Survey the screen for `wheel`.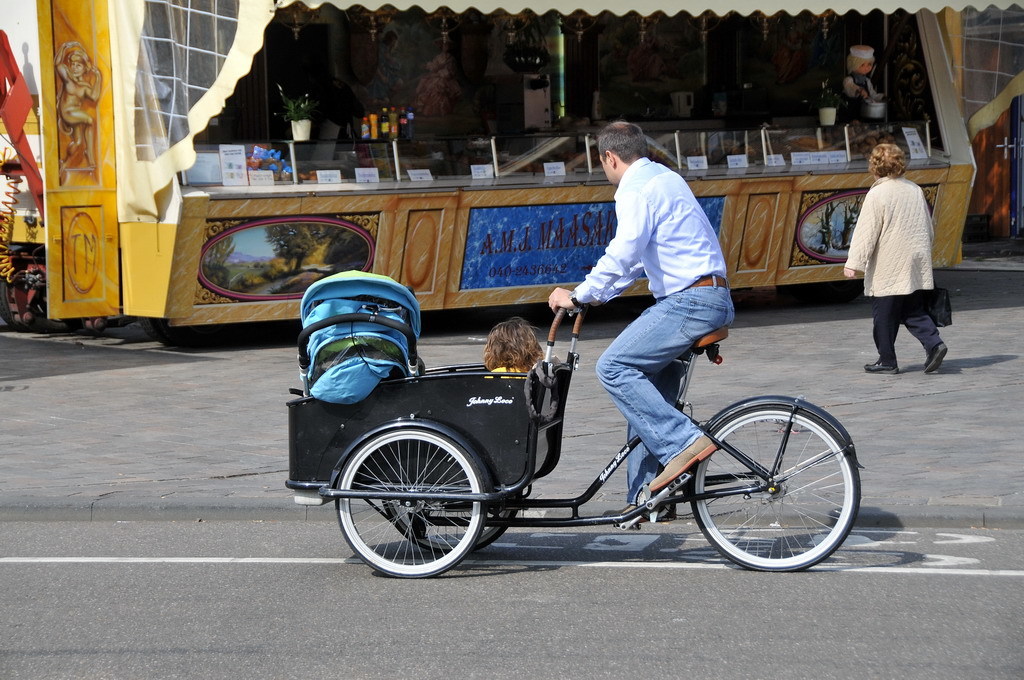
Survey found: bbox(334, 425, 489, 581).
